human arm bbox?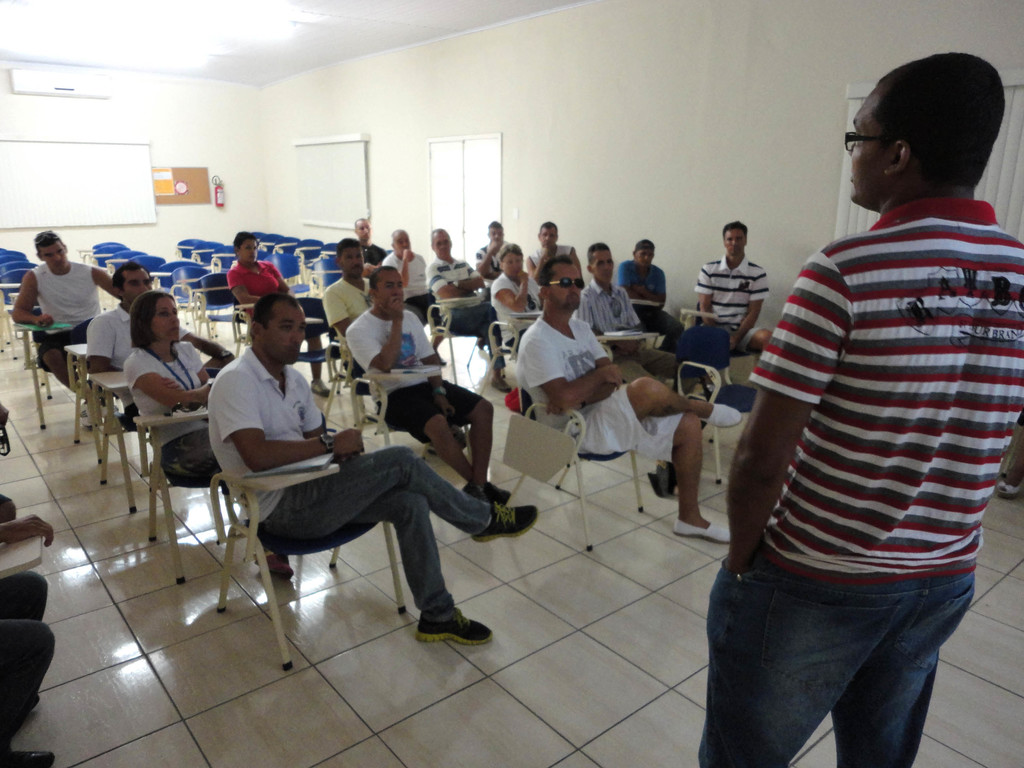
detection(408, 311, 452, 423)
